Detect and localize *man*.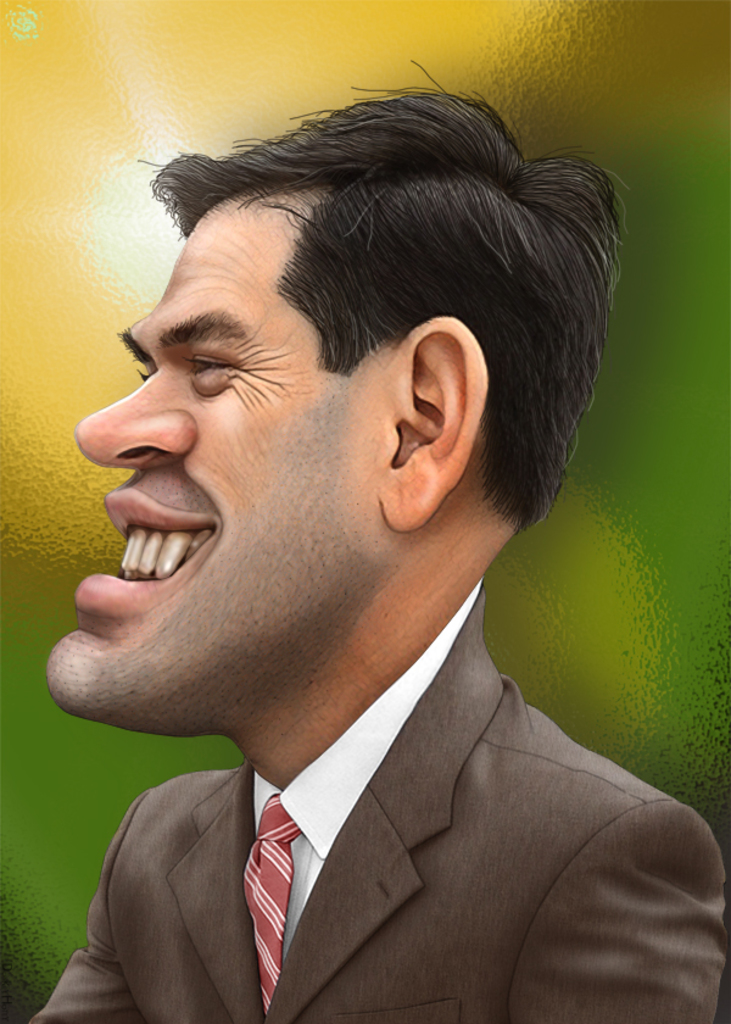
Localized at crop(5, 56, 730, 1023).
